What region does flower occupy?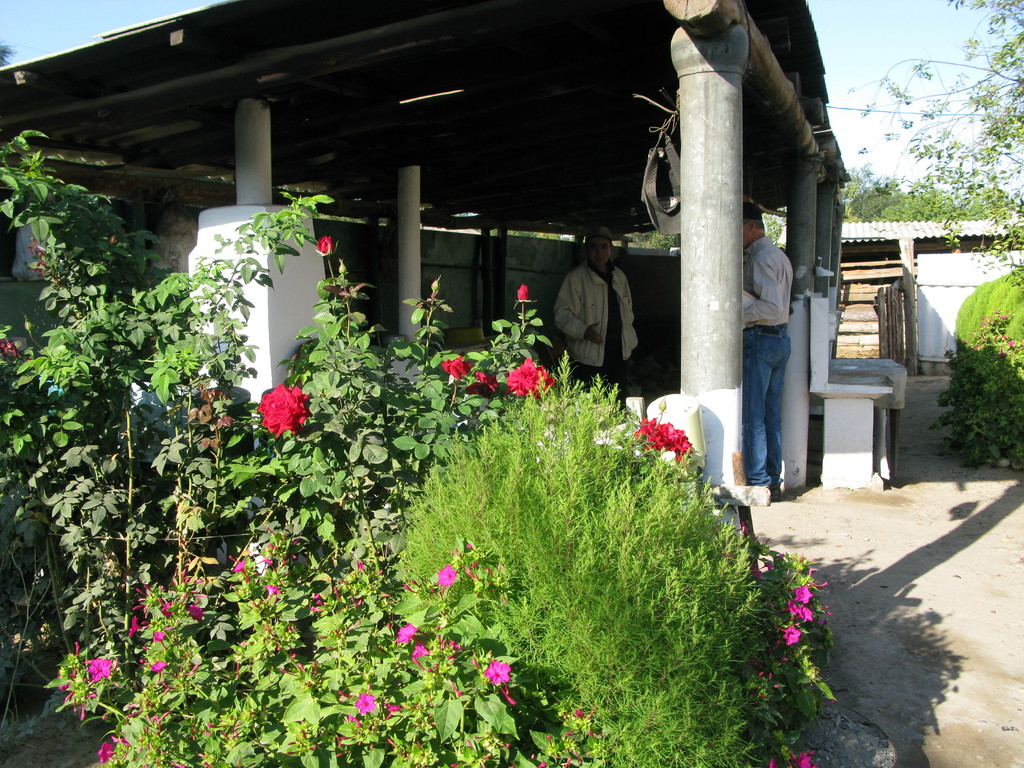
<region>266, 584, 276, 595</region>.
